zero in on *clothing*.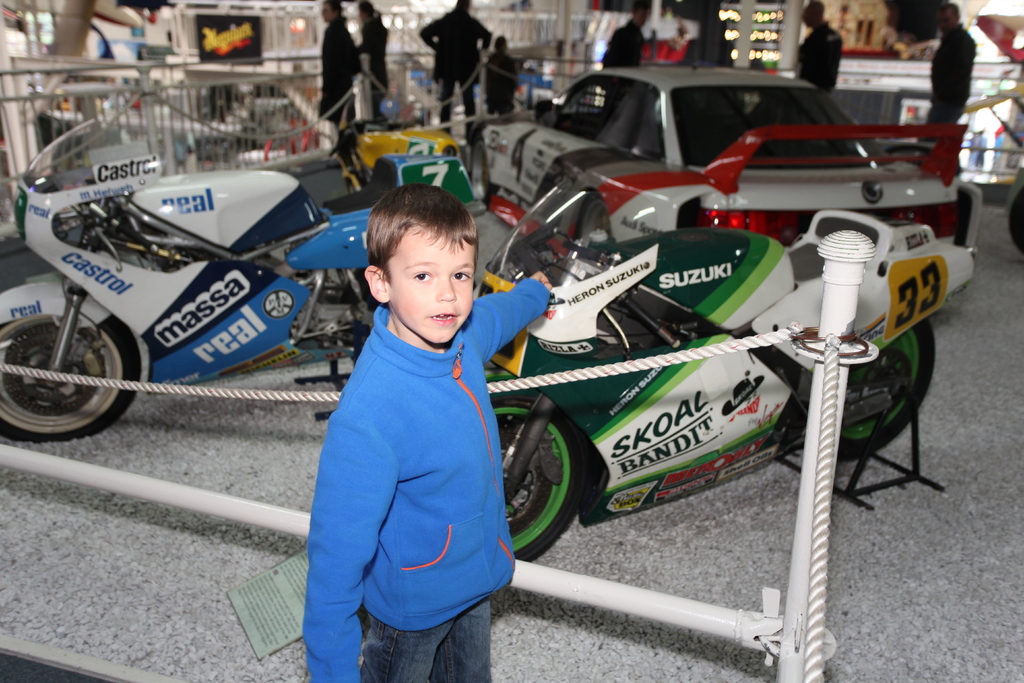
Zeroed in: Rect(600, 21, 644, 88).
